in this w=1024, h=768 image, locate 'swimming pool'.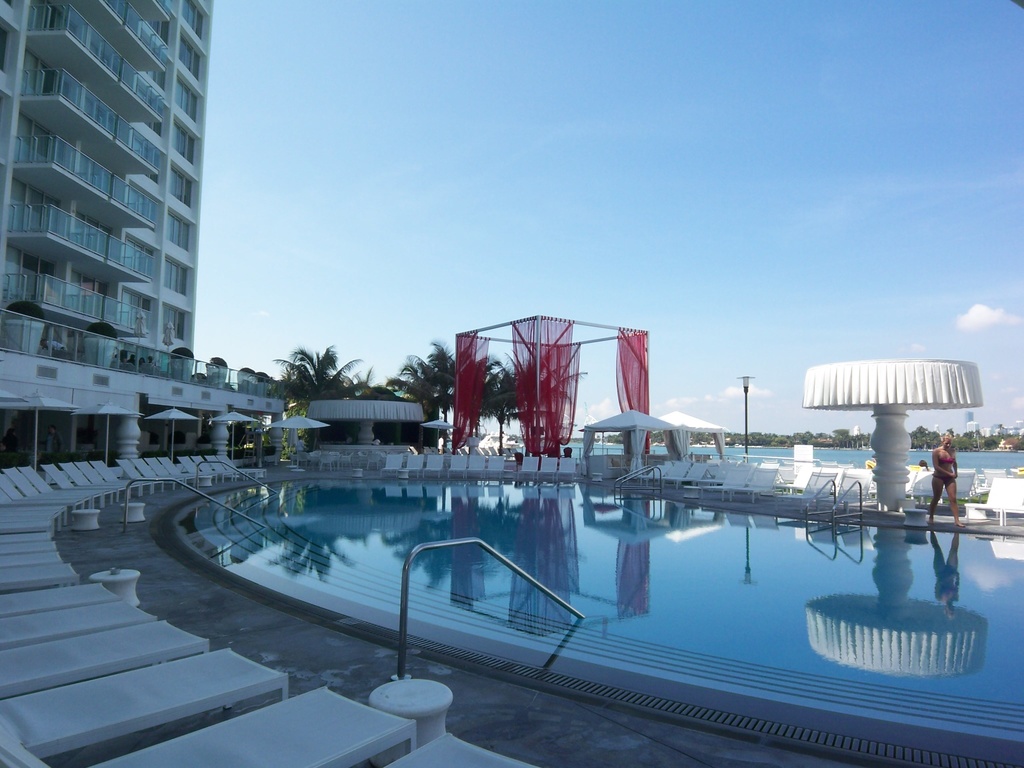
Bounding box: BBox(62, 423, 1012, 737).
